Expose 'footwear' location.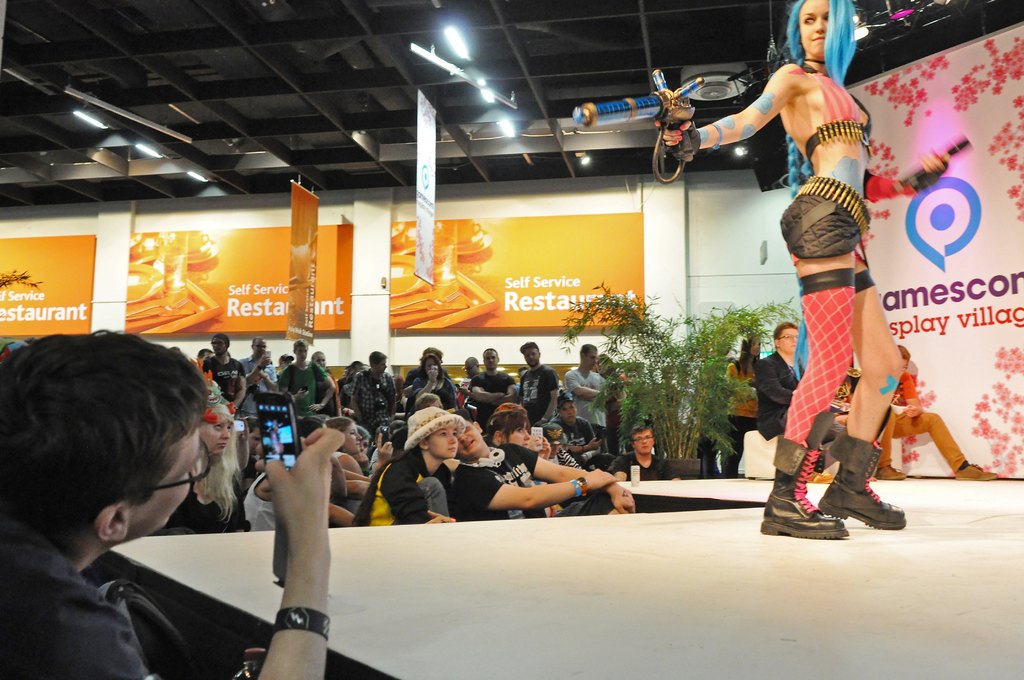
Exposed at detection(817, 433, 906, 529).
